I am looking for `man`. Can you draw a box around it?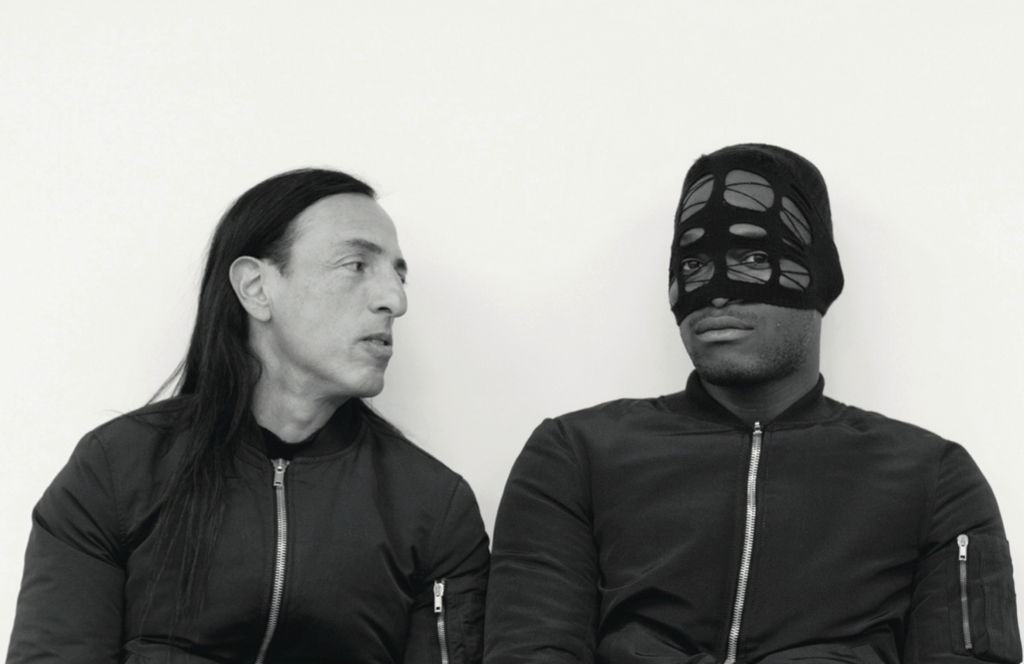
Sure, the bounding box is left=4, top=173, right=503, bottom=664.
